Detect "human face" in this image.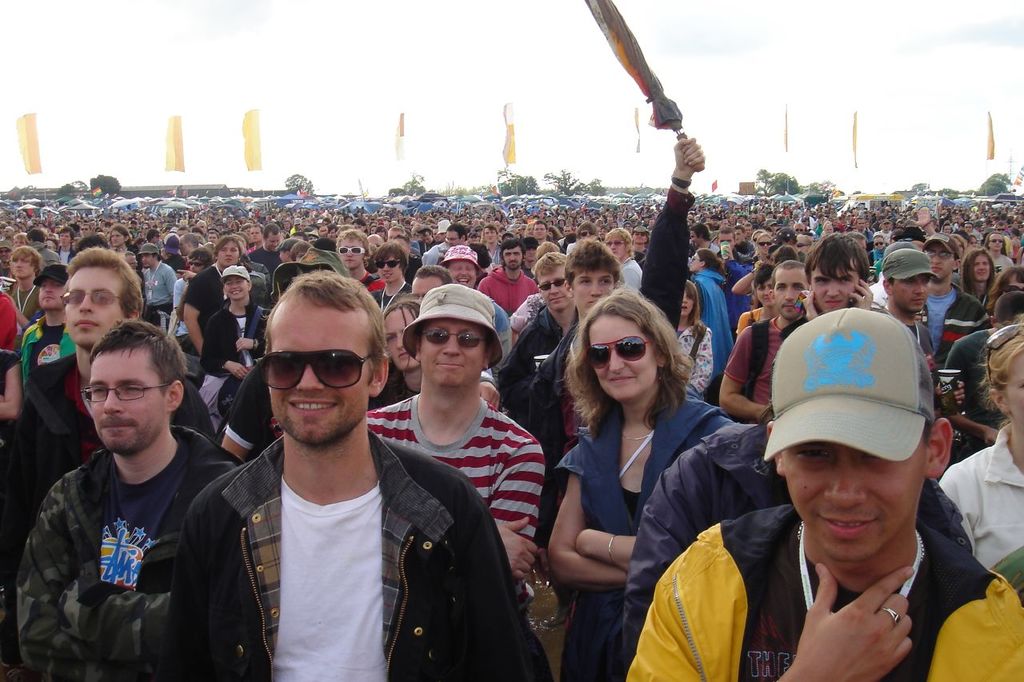
Detection: region(810, 258, 858, 316).
